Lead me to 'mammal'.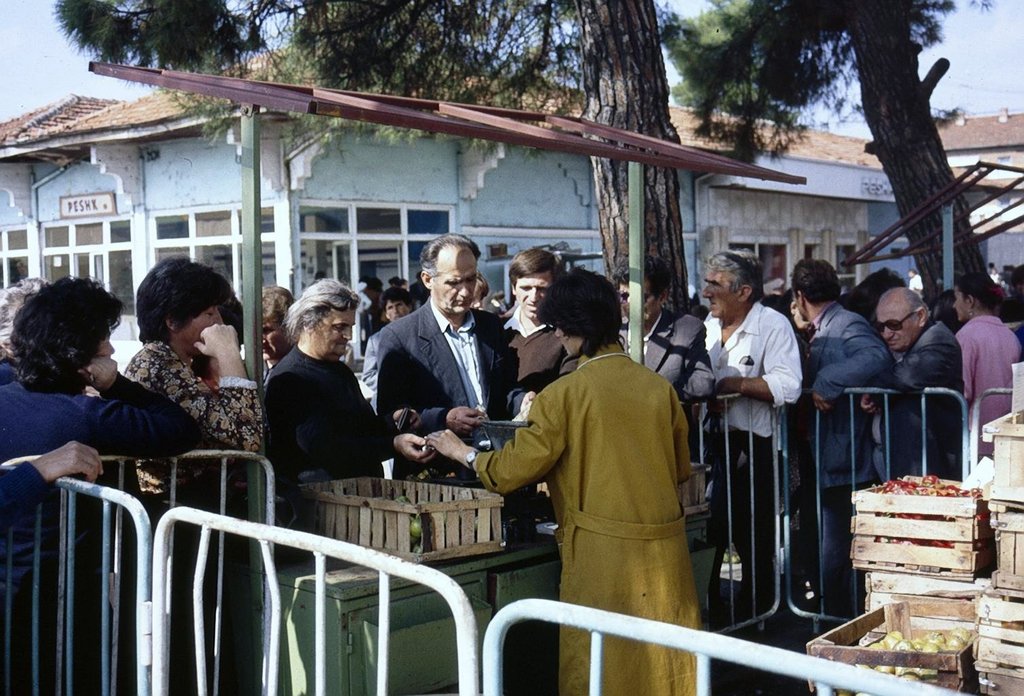
Lead to [371, 232, 536, 486].
